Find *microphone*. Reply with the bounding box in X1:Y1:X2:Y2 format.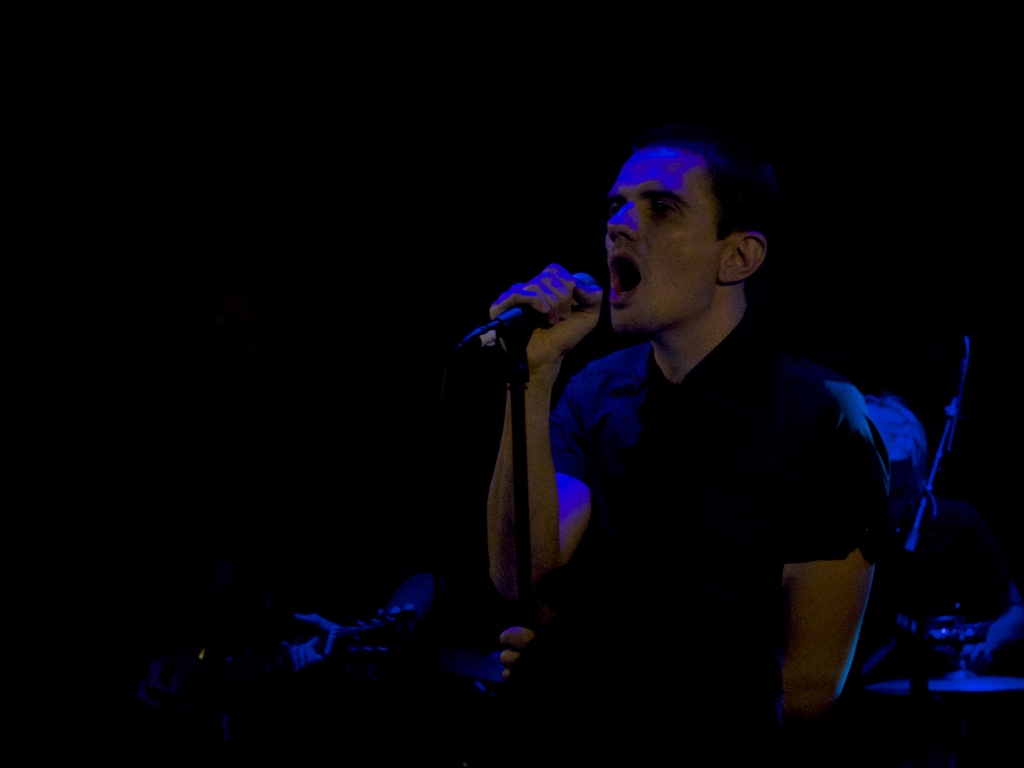
484:260:611:359.
